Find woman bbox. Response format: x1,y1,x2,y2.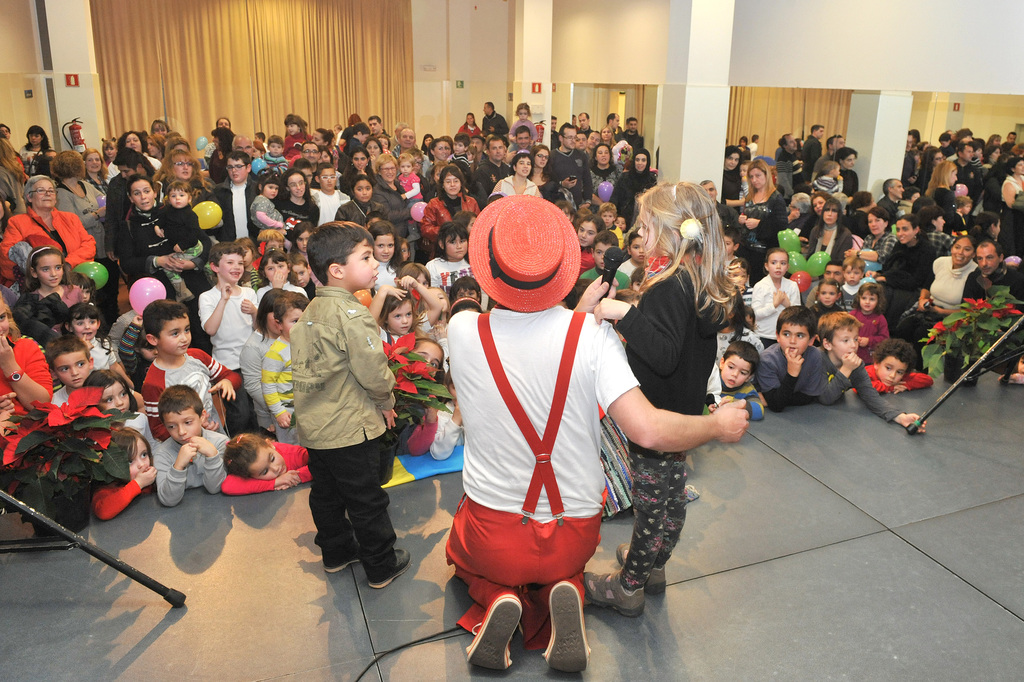
527,144,560,201.
